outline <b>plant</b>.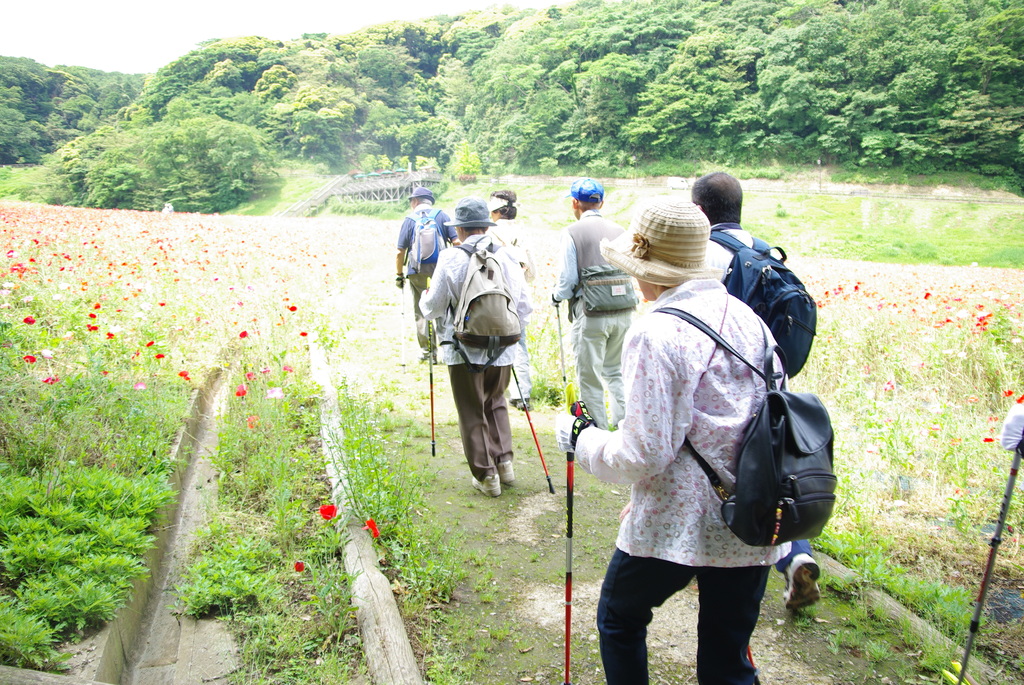
Outline: bbox=[835, 610, 869, 627].
